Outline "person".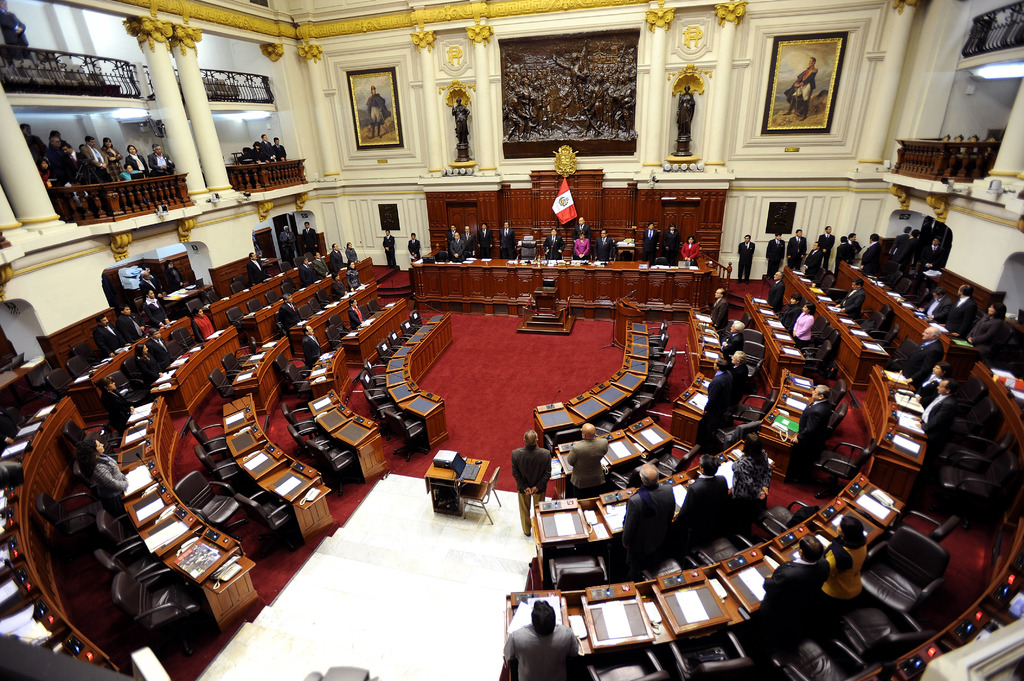
Outline: x1=344 y1=298 x2=366 y2=332.
